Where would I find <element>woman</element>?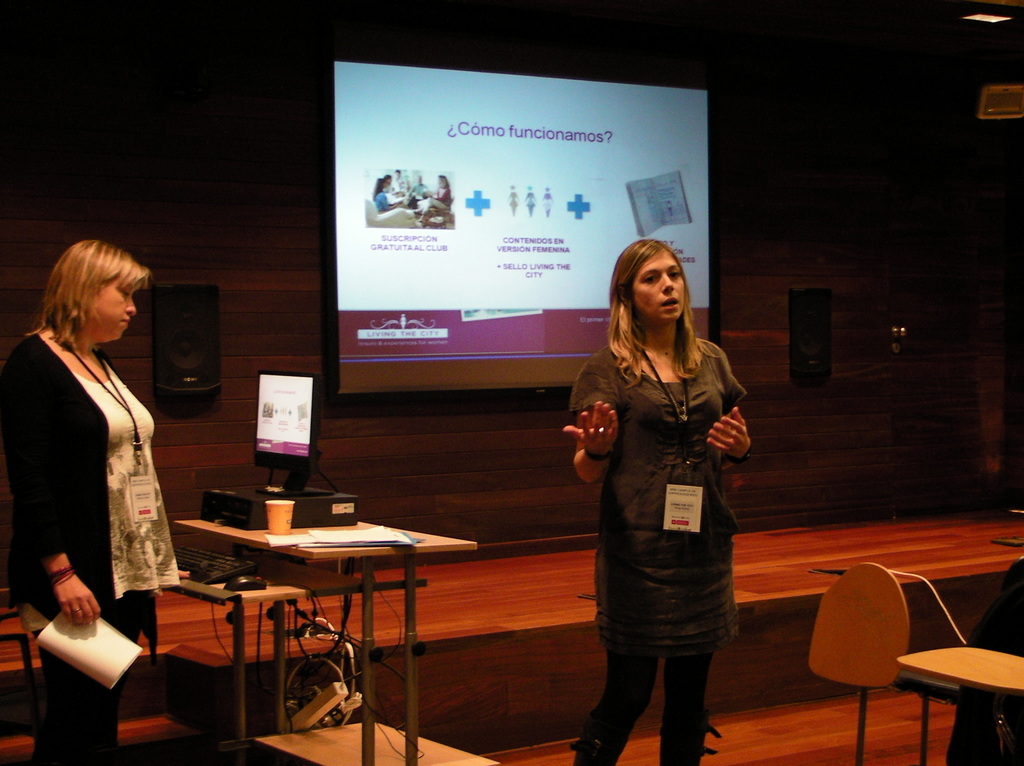
At bbox=[568, 229, 749, 765].
